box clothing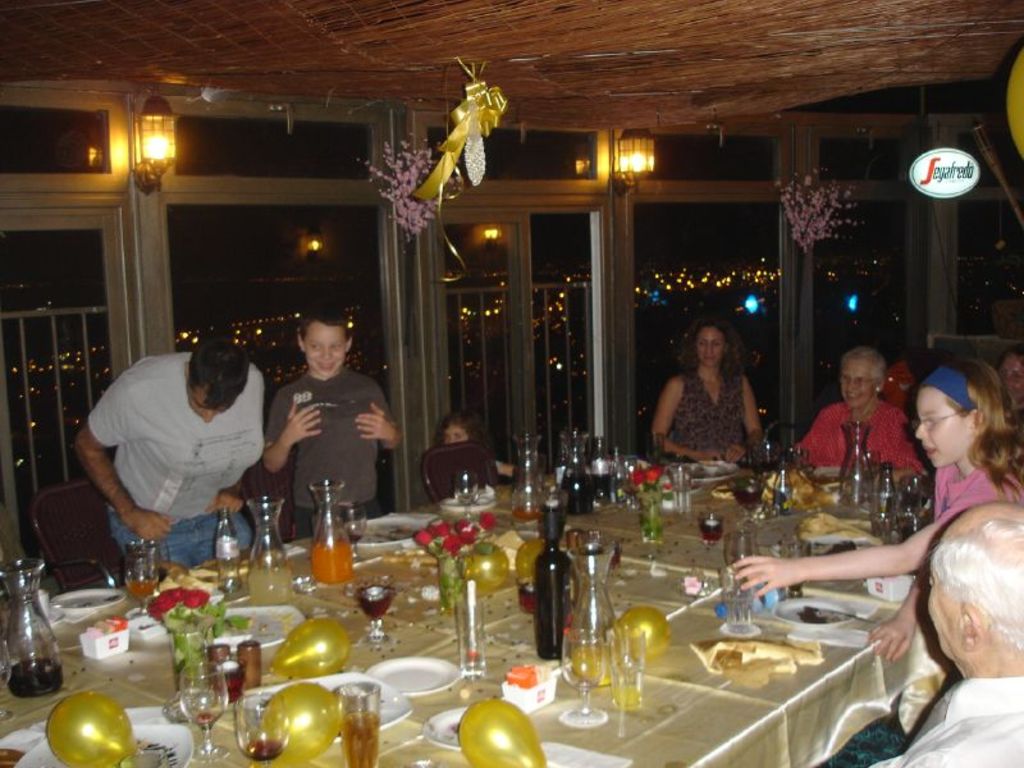
[262,364,390,545]
